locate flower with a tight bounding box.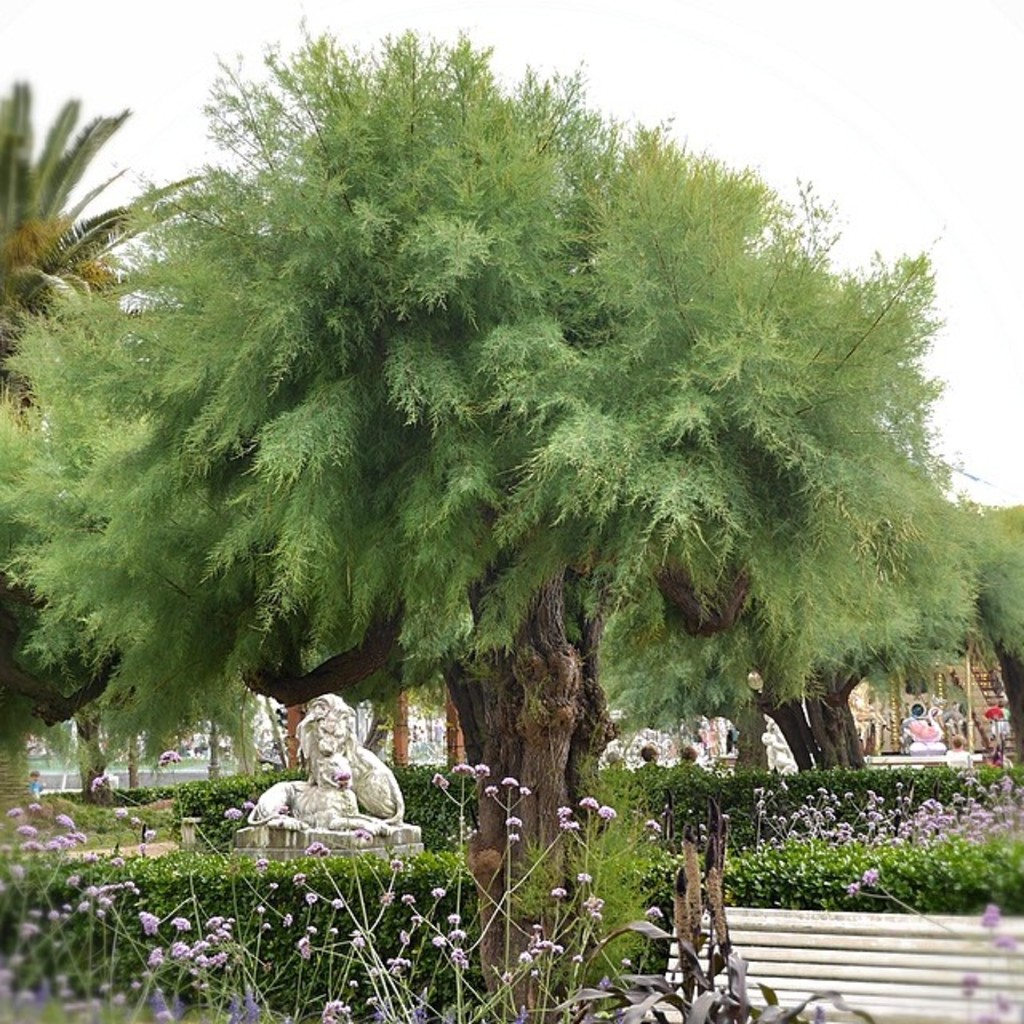
<region>504, 813, 523, 829</region>.
